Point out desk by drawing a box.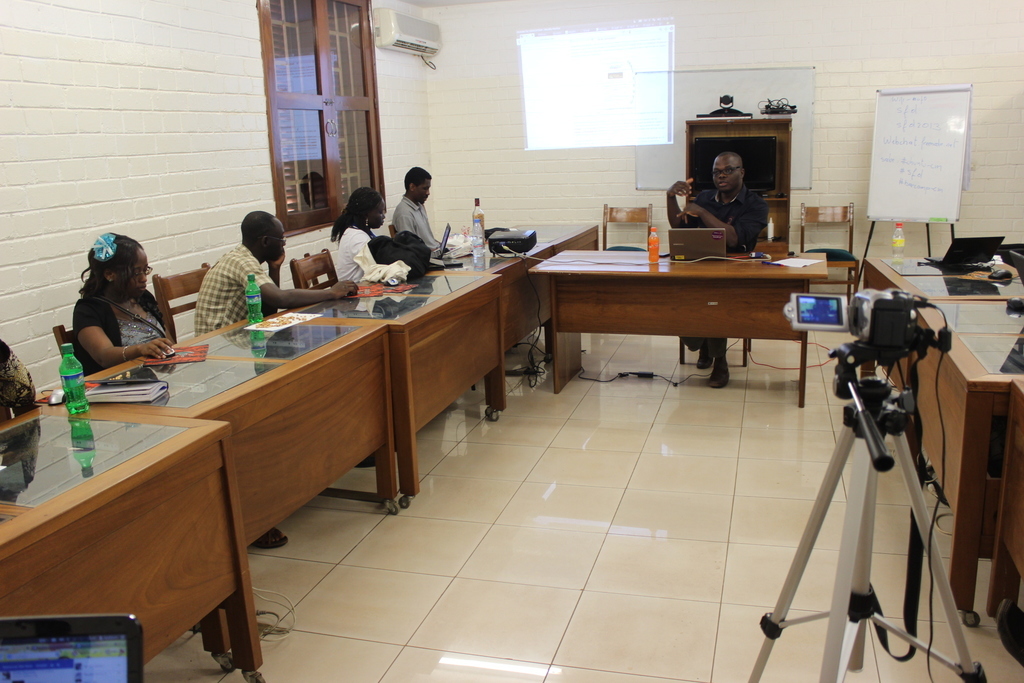
Rect(494, 228, 871, 417).
